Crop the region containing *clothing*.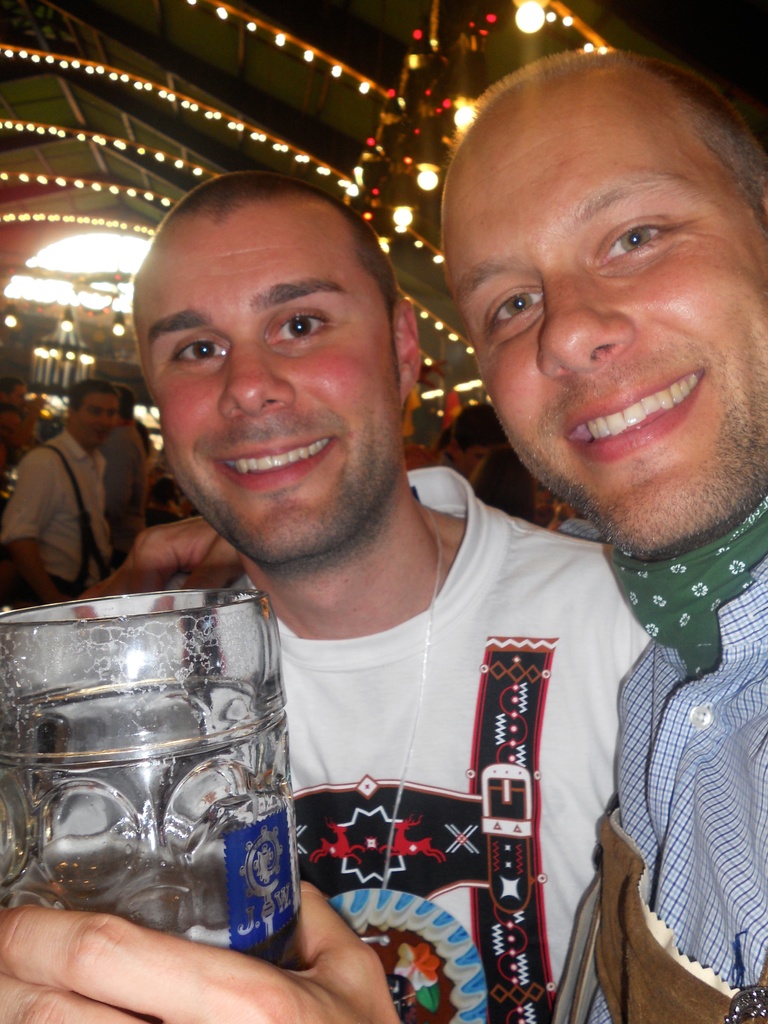
Crop region: box=[580, 497, 767, 1023].
